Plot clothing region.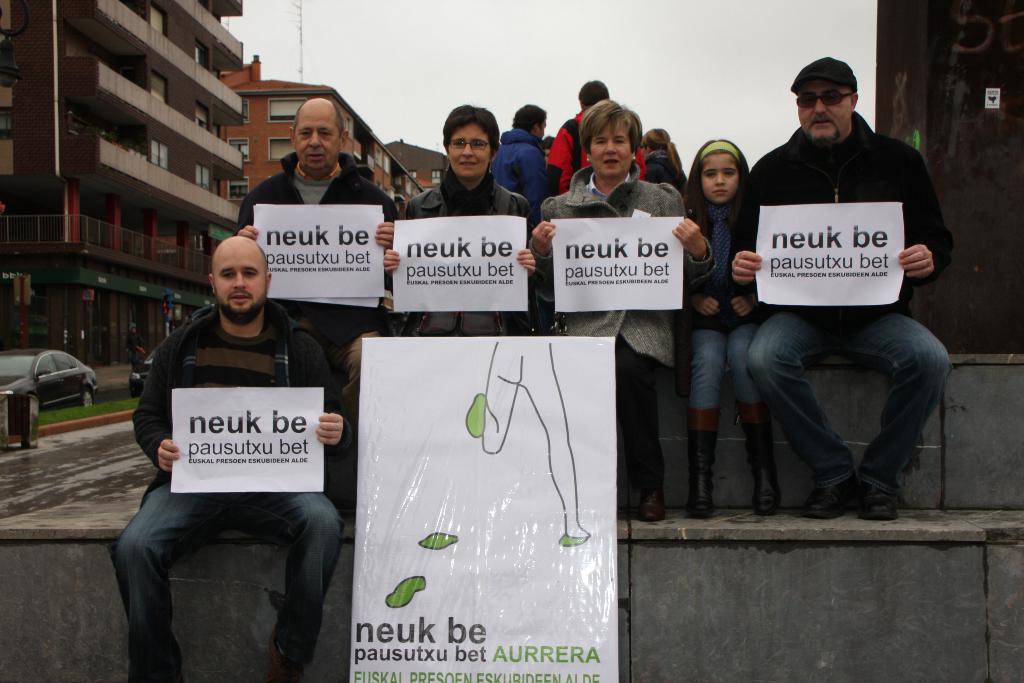
Plotted at <box>746,125,964,515</box>.
